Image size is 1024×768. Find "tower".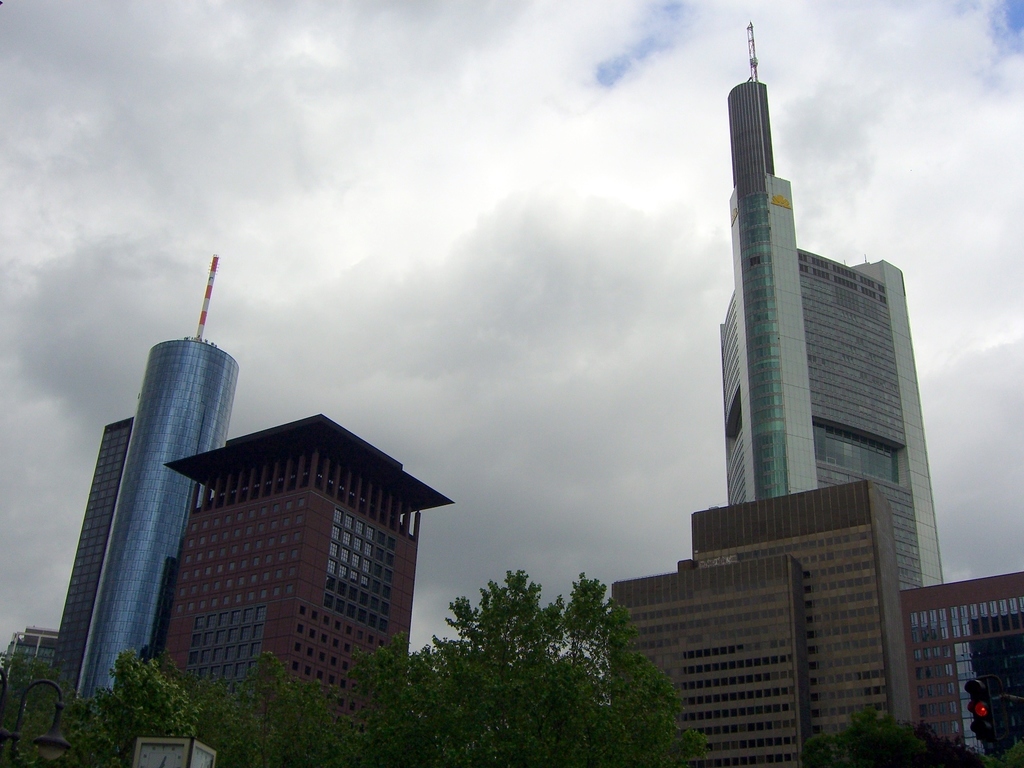
(673,21,934,588).
